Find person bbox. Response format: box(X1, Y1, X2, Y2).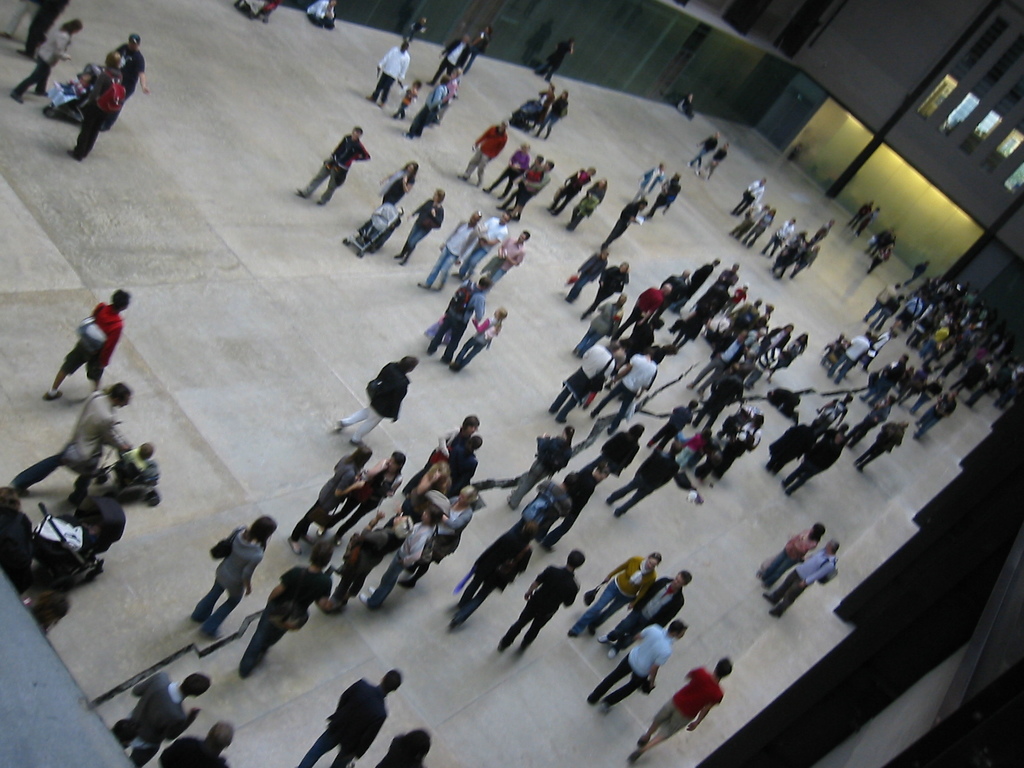
box(307, 128, 378, 206).
